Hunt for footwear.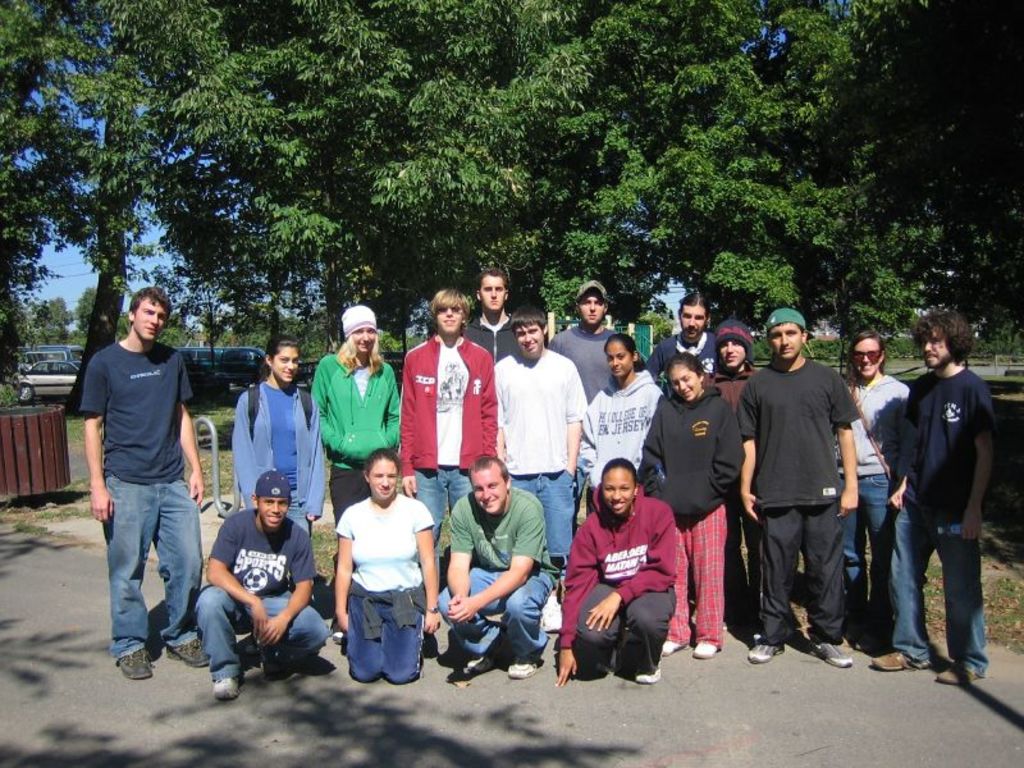
Hunted down at <bbox>872, 652, 924, 671</bbox>.
